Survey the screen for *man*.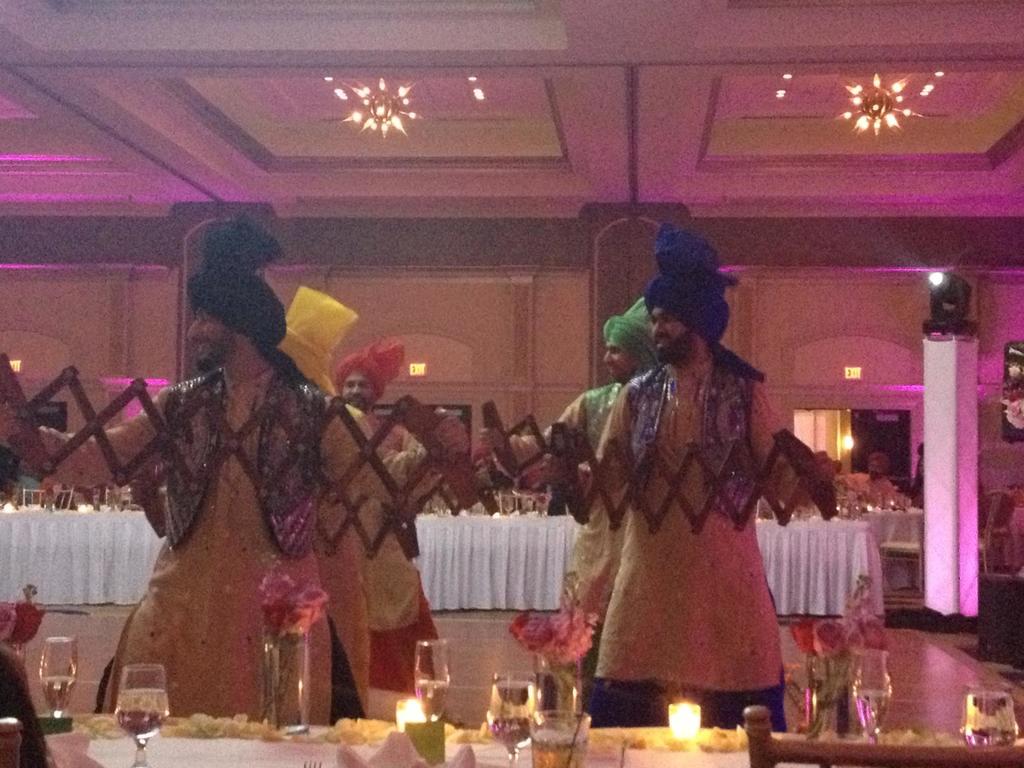
Survey found: 518,290,663,715.
